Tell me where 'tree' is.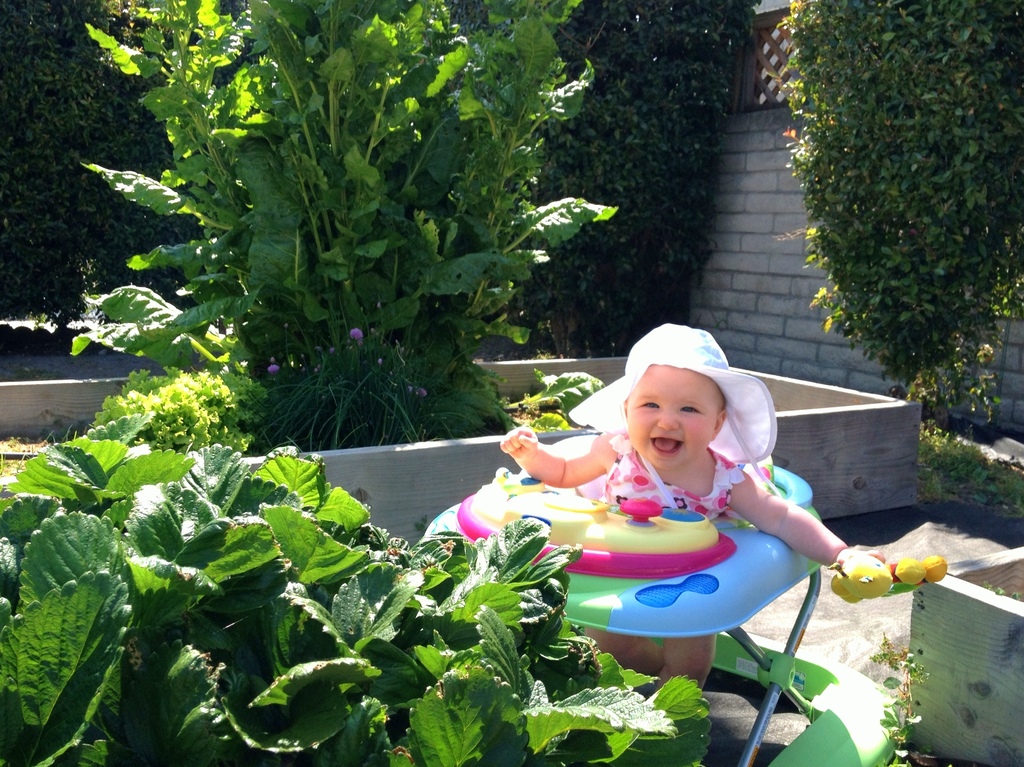
'tree' is at 771:0:1008:445.
